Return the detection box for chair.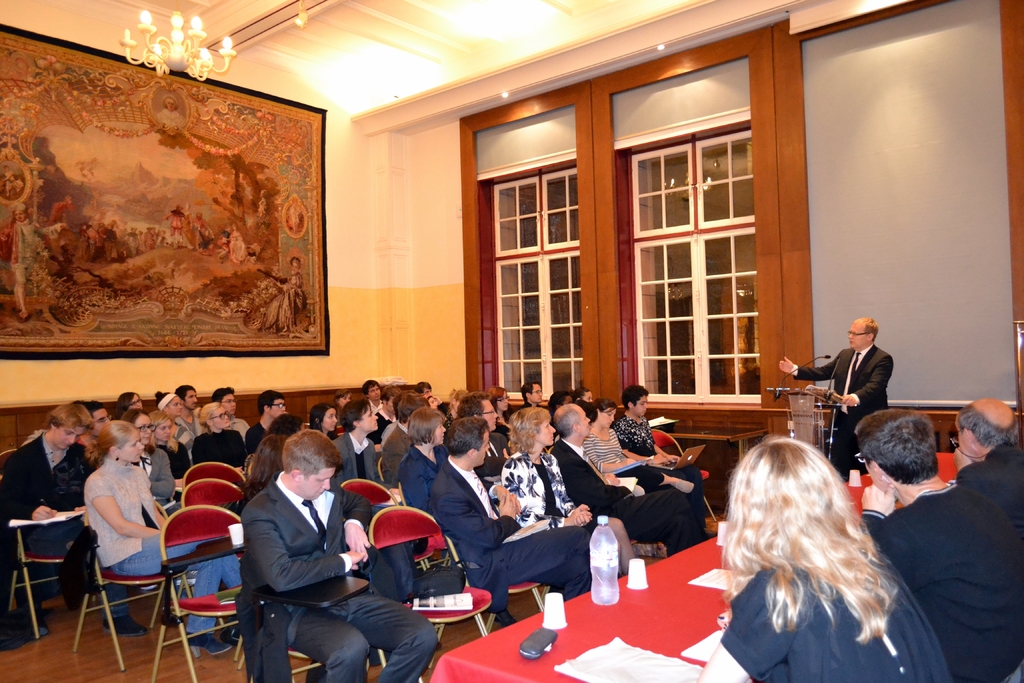
left=364, top=504, right=492, bottom=682.
